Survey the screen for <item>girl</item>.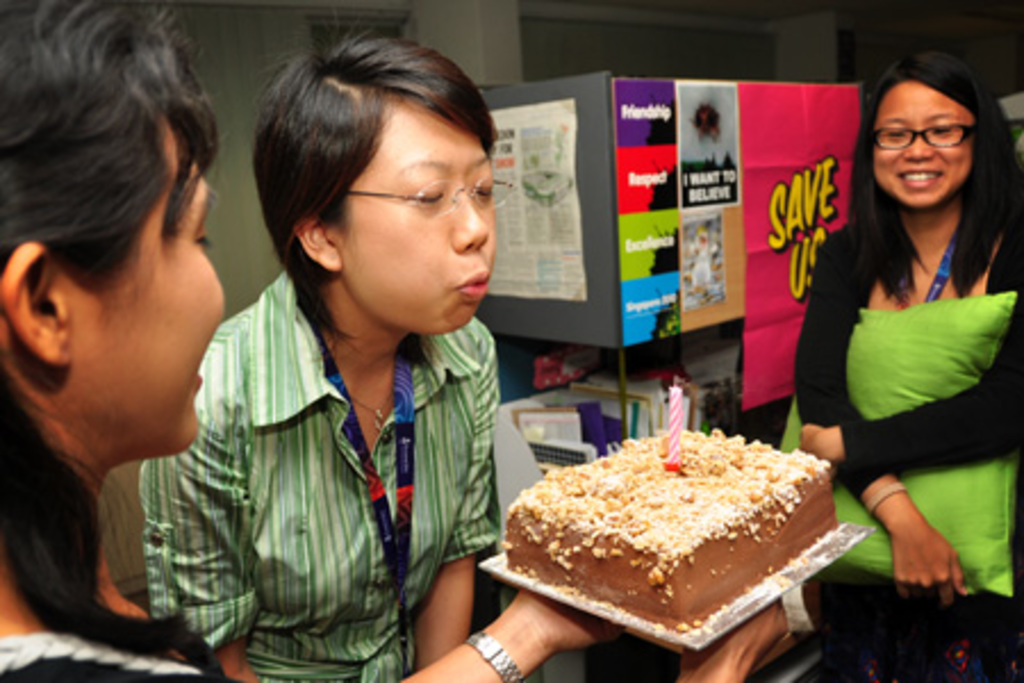
Survey found: (x1=776, y1=46, x2=1022, y2=681).
